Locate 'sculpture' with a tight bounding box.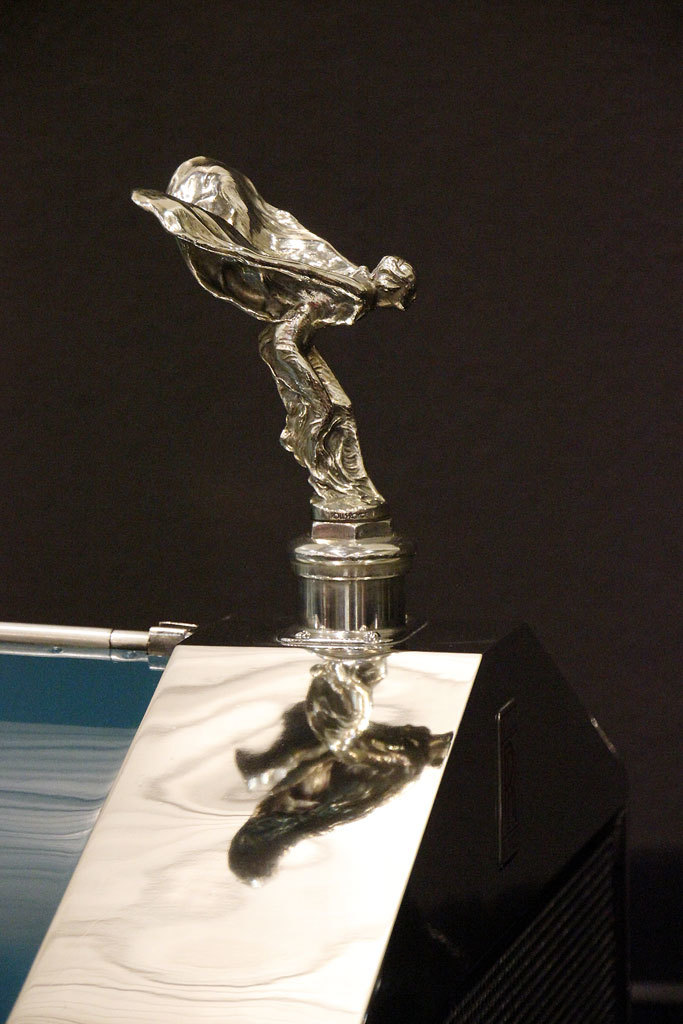
(x1=121, y1=163, x2=420, y2=650).
